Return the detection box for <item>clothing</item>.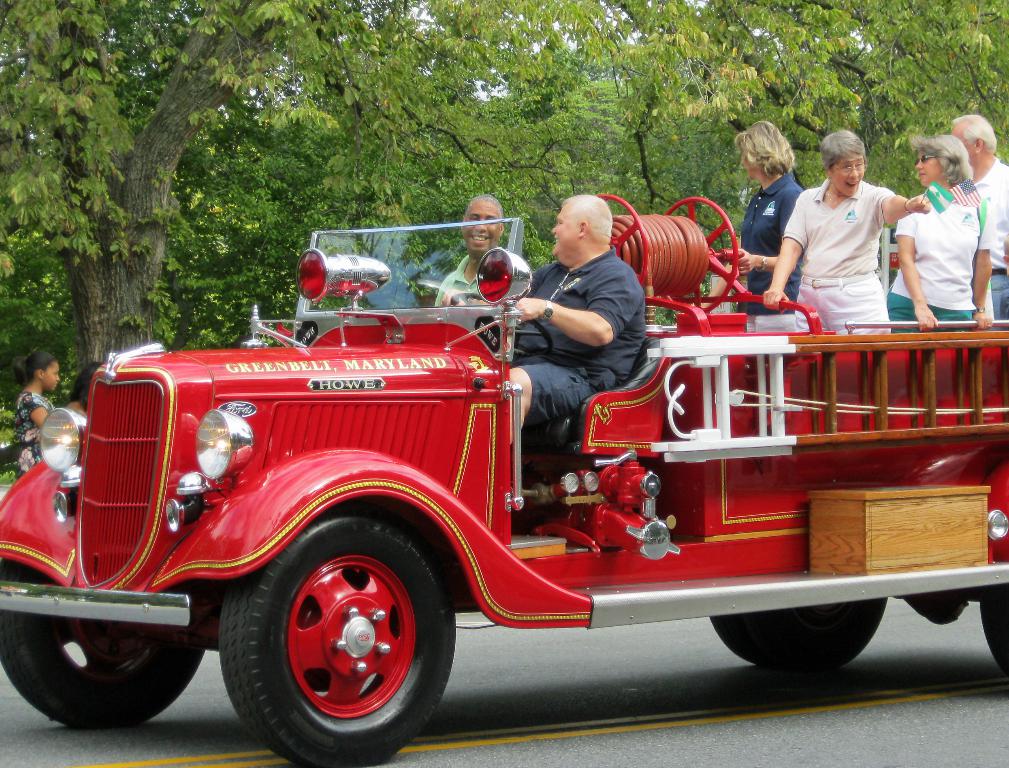
[left=963, top=153, right=1008, bottom=316].
